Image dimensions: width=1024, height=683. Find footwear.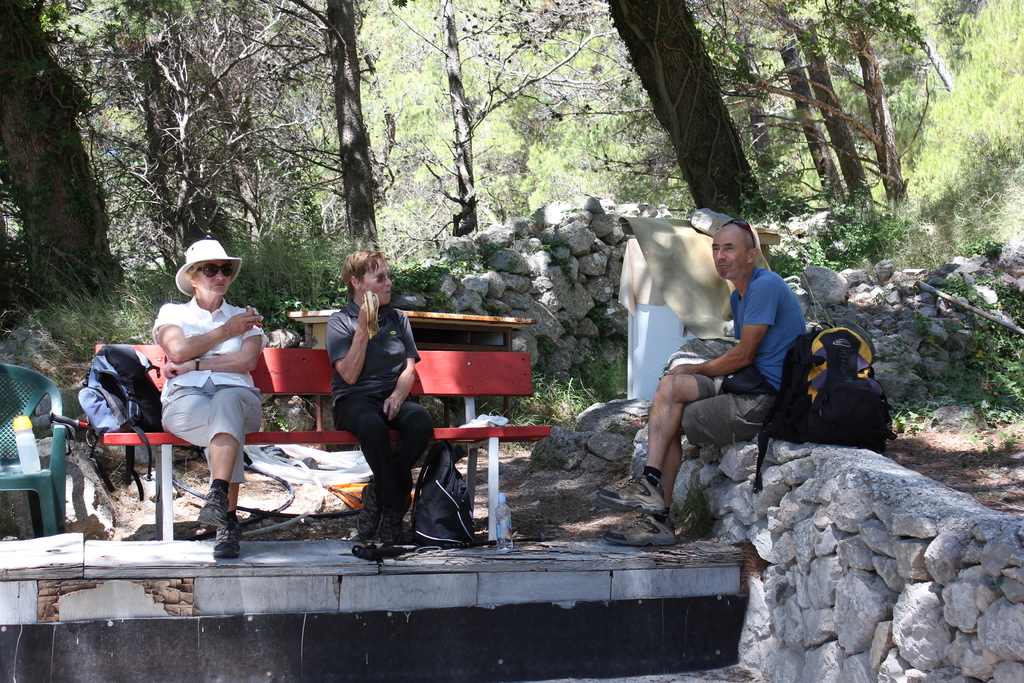
{"left": 598, "top": 509, "right": 679, "bottom": 548}.
